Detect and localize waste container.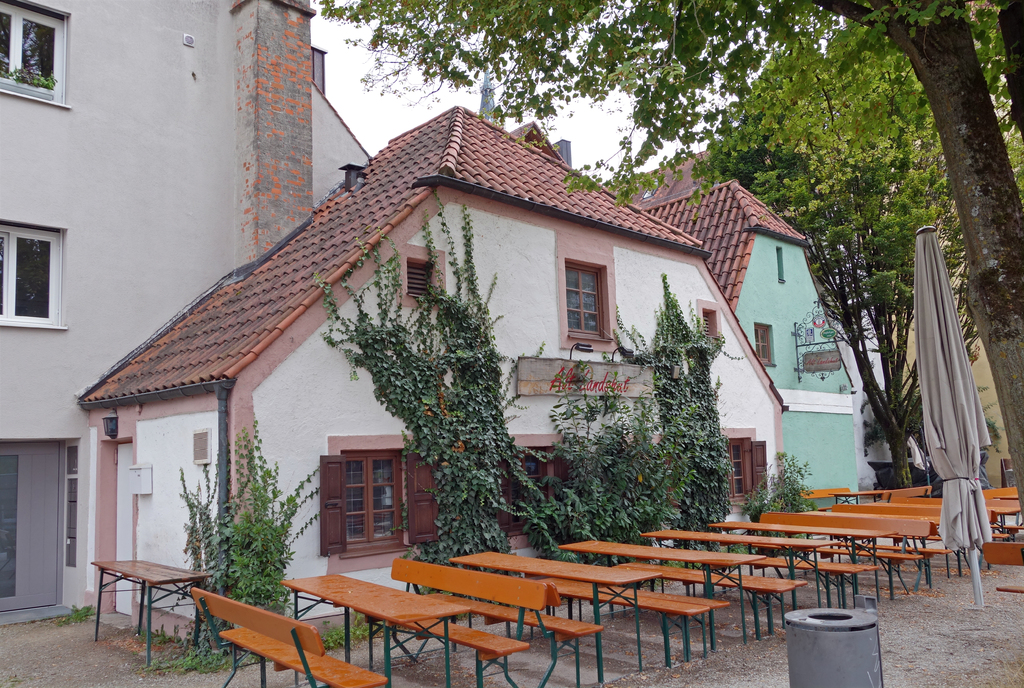
Localized at Rect(794, 606, 888, 687).
